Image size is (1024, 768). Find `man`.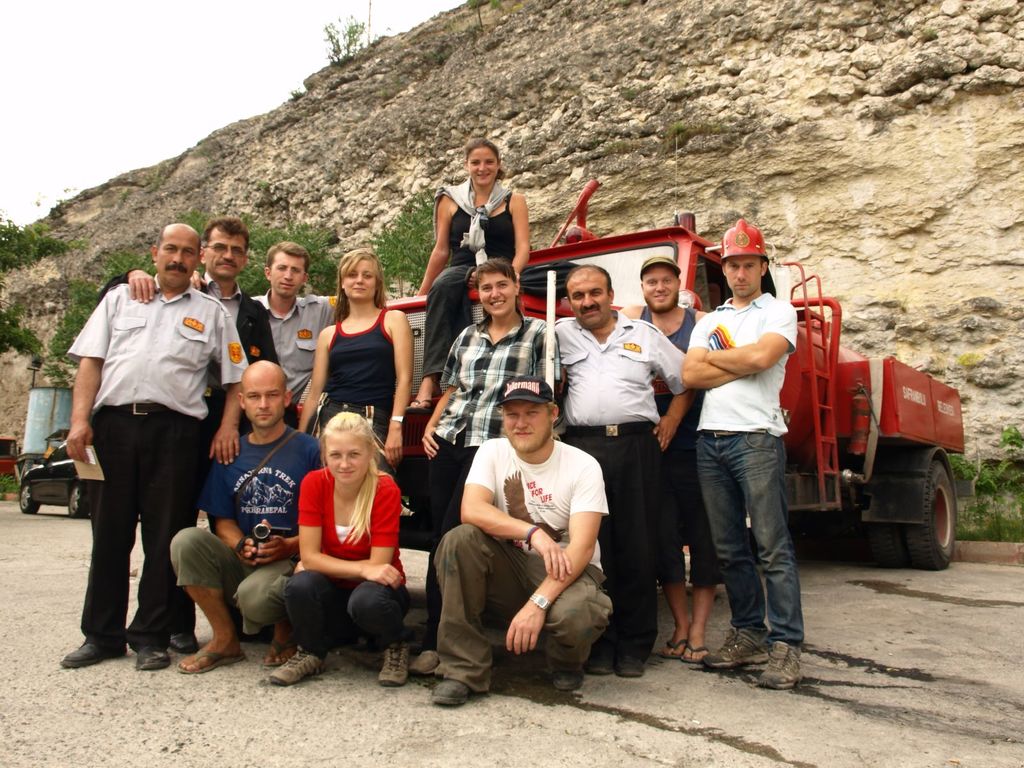
locate(612, 250, 710, 673).
